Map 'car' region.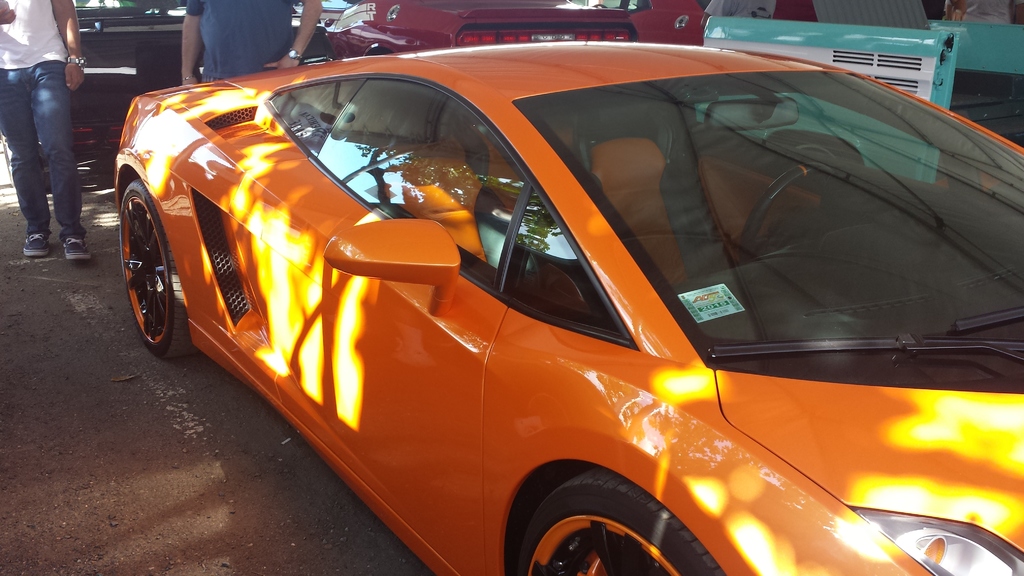
Mapped to 326 0 708 45.
